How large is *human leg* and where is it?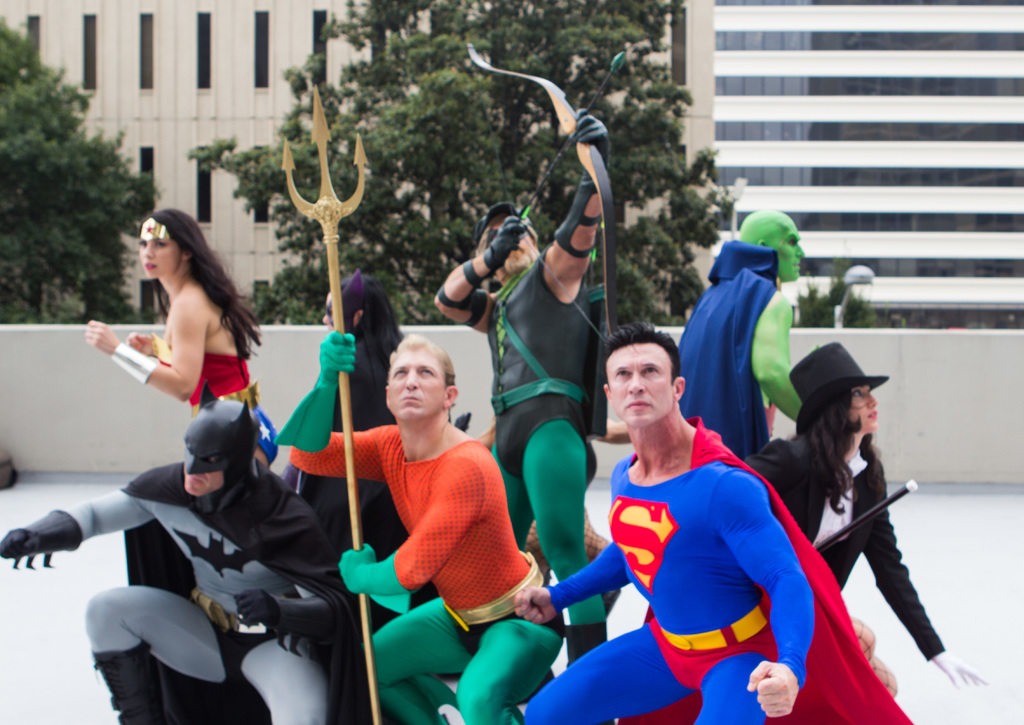
Bounding box: bbox=[870, 654, 900, 695].
